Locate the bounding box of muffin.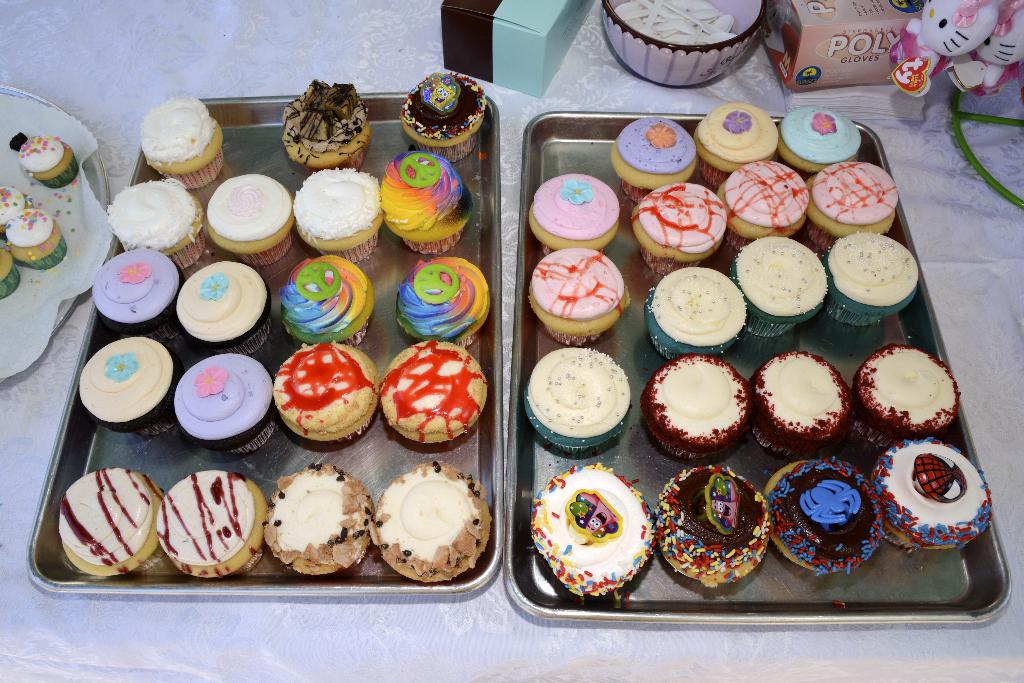
Bounding box: [278,252,376,352].
